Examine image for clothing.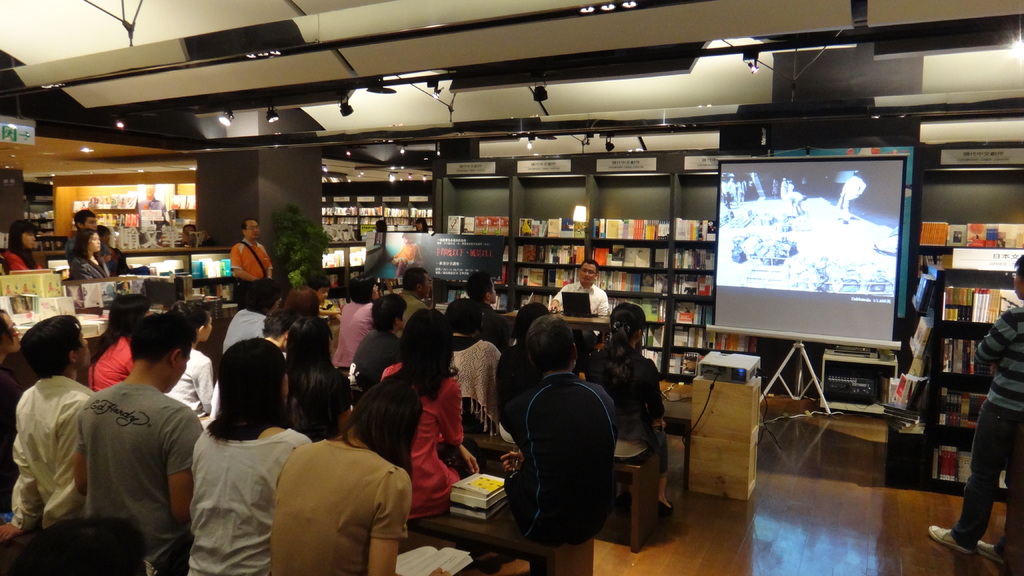
Examination result: crop(329, 297, 372, 377).
